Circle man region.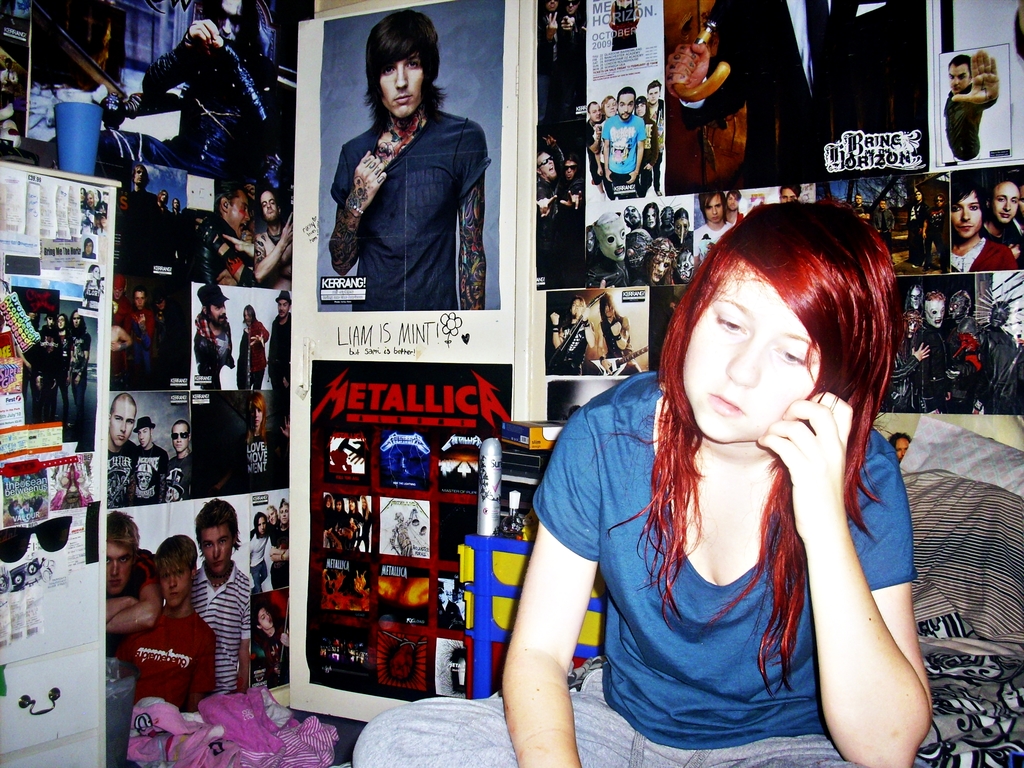
Region: [left=643, top=76, right=665, bottom=199].
